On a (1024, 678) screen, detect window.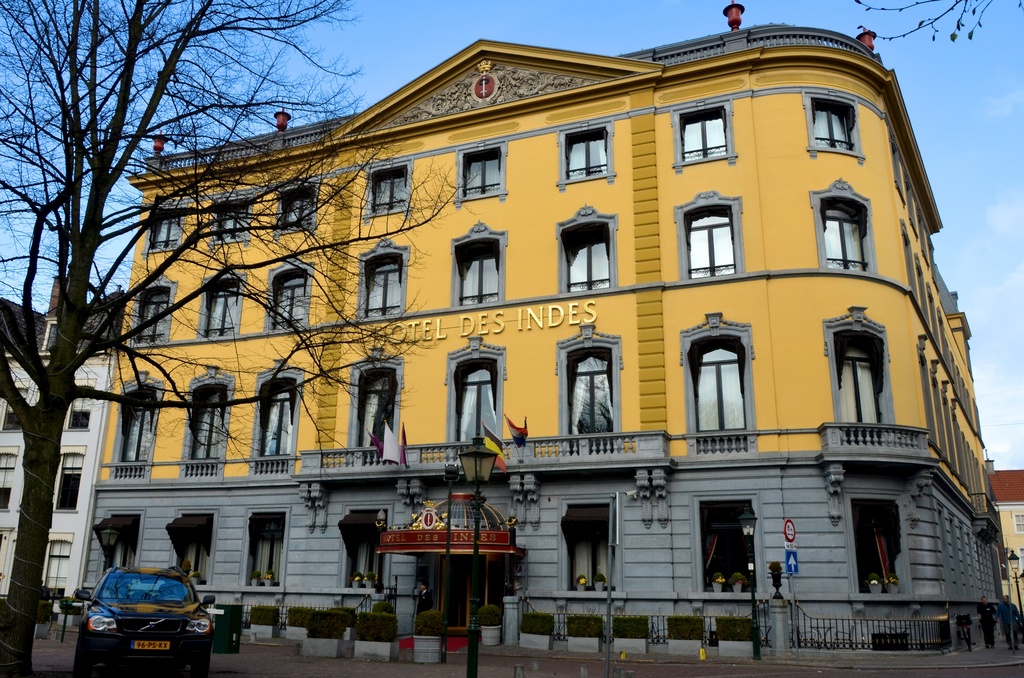
[344,362,402,464].
